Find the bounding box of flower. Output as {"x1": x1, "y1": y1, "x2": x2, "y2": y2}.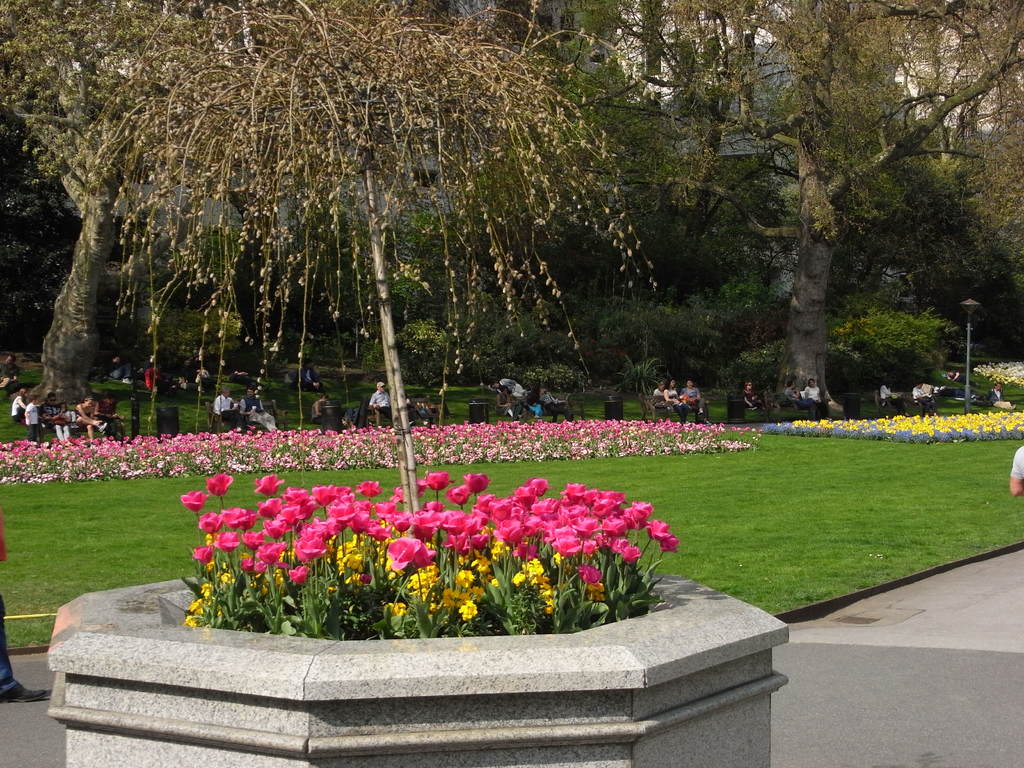
{"x1": 179, "y1": 490, "x2": 211, "y2": 515}.
